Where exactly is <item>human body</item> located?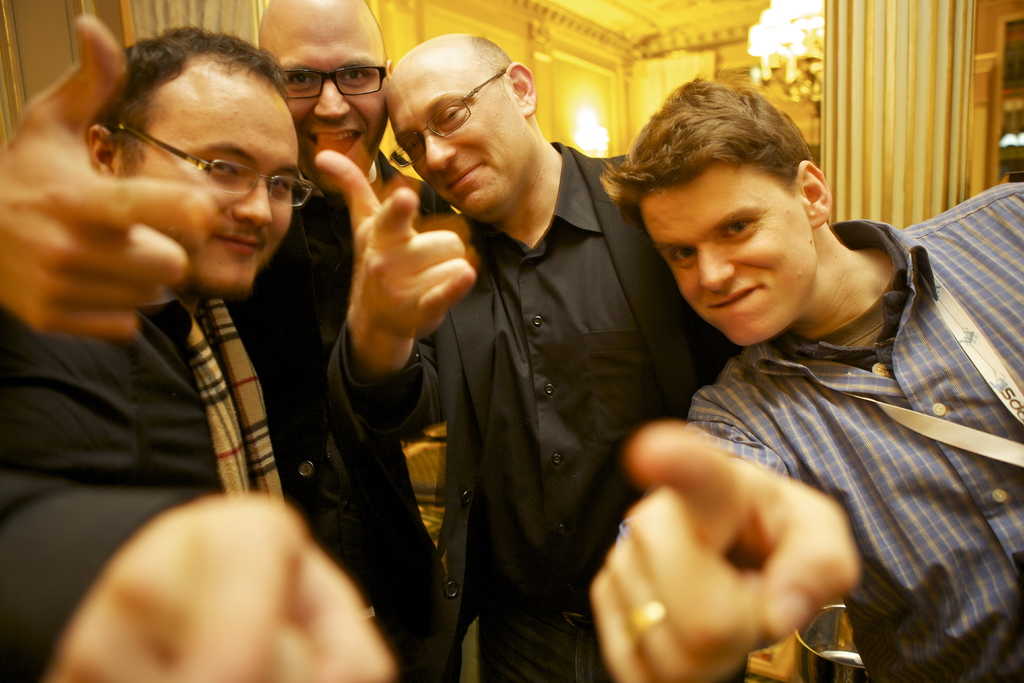
Its bounding box is x1=583, y1=78, x2=1023, y2=682.
